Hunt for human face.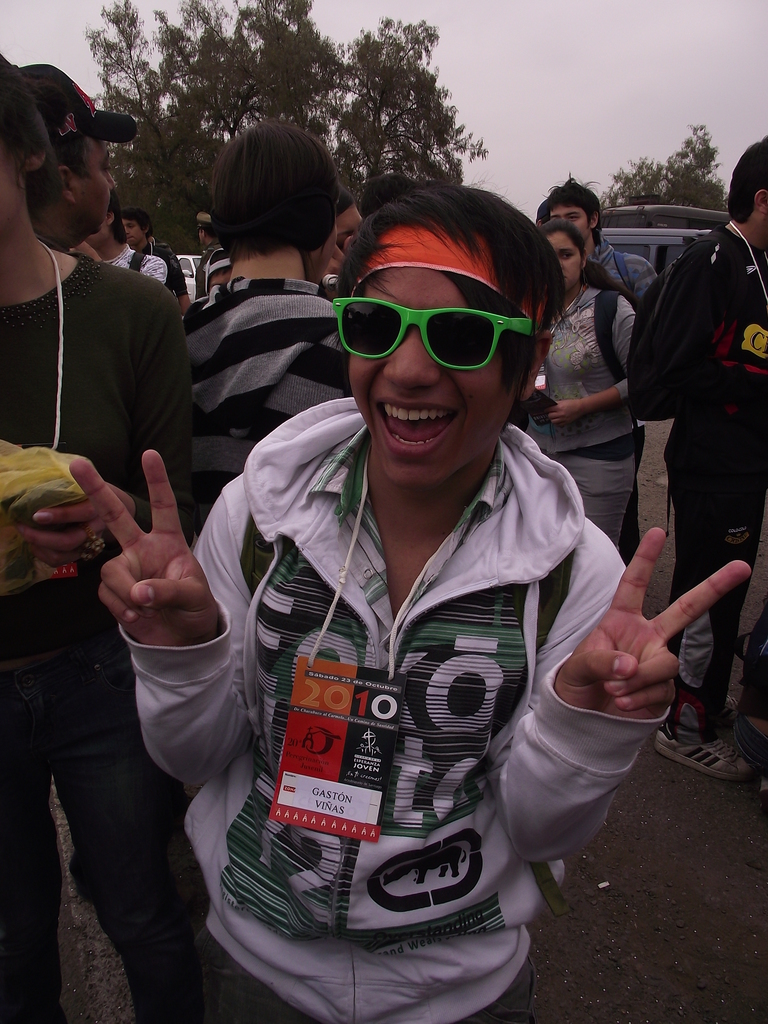
Hunted down at rect(326, 245, 349, 298).
